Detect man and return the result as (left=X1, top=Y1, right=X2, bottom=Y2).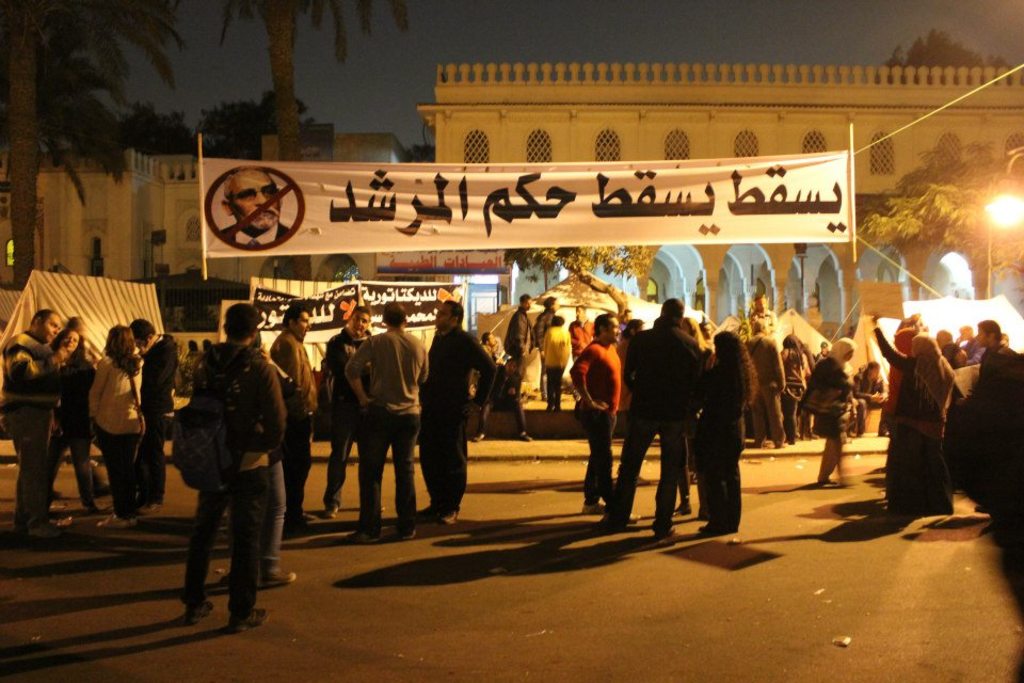
(left=17, top=301, right=74, bottom=543).
